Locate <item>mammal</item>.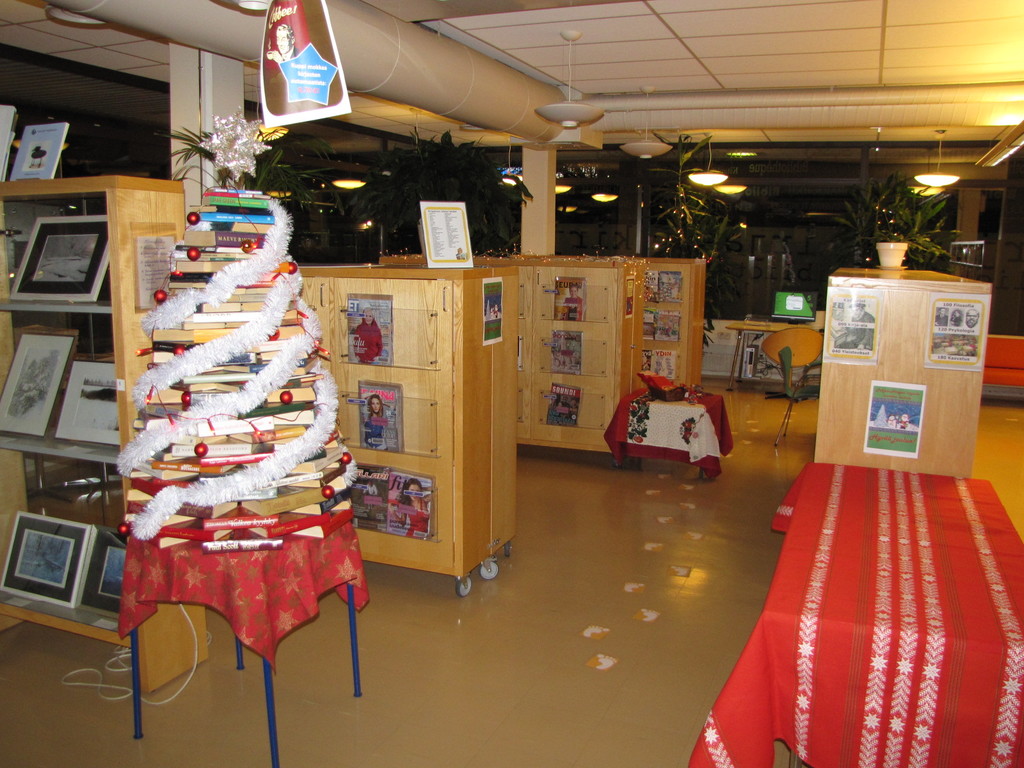
Bounding box: {"x1": 951, "y1": 310, "x2": 964, "y2": 326}.
